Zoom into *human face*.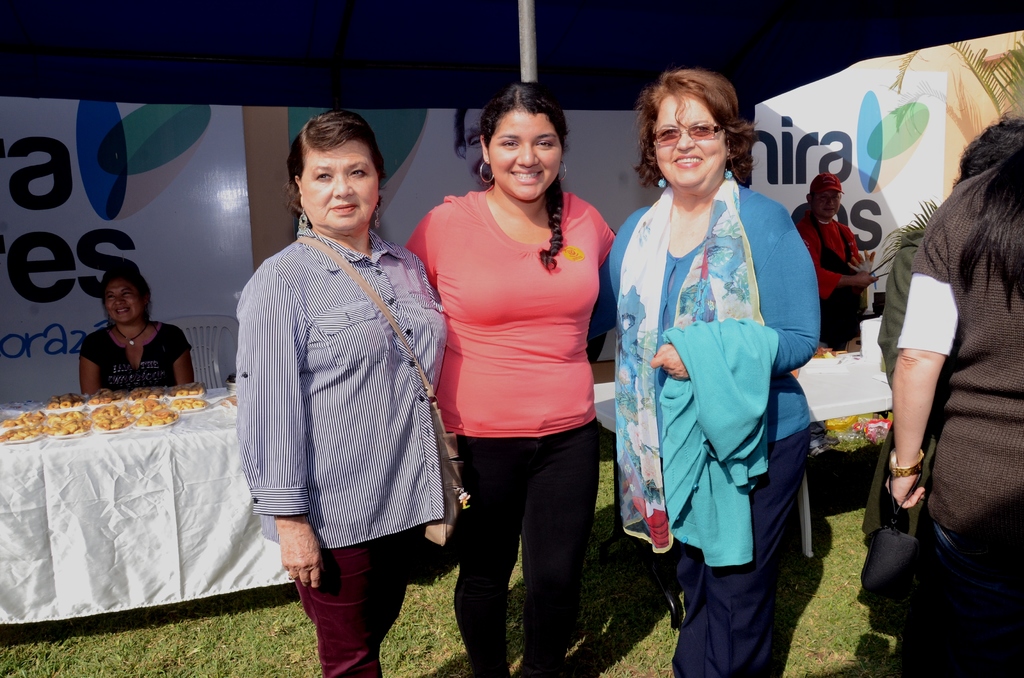
Zoom target: <region>653, 86, 730, 192</region>.
